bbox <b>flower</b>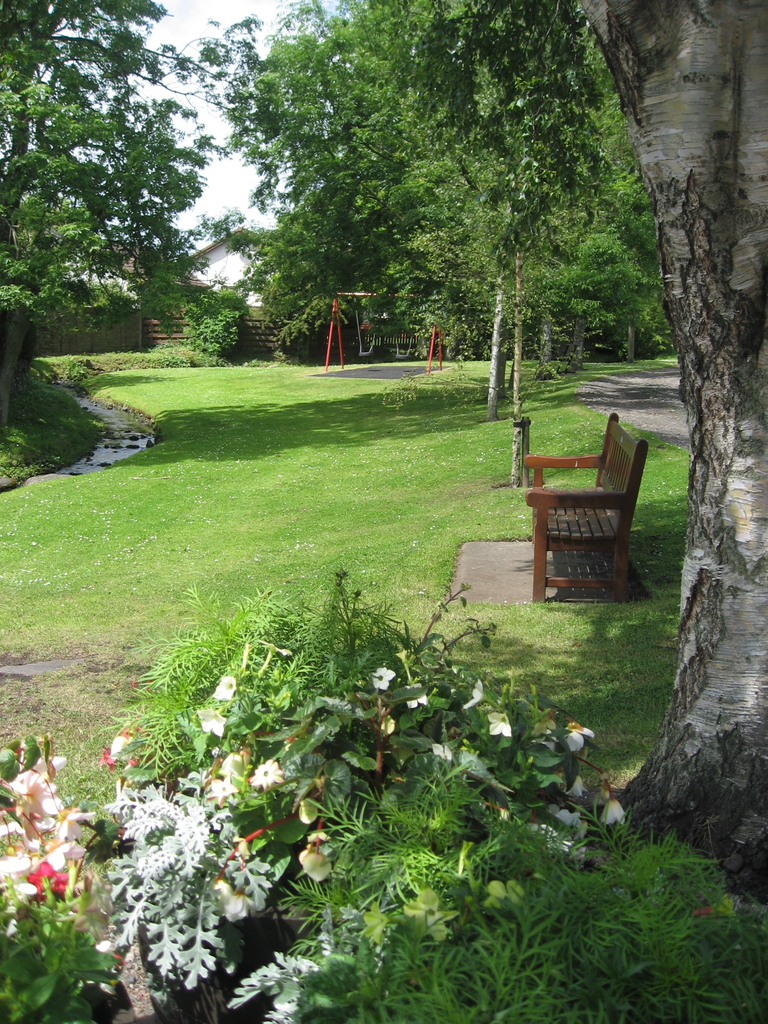
crop(482, 706, 522, 739)
